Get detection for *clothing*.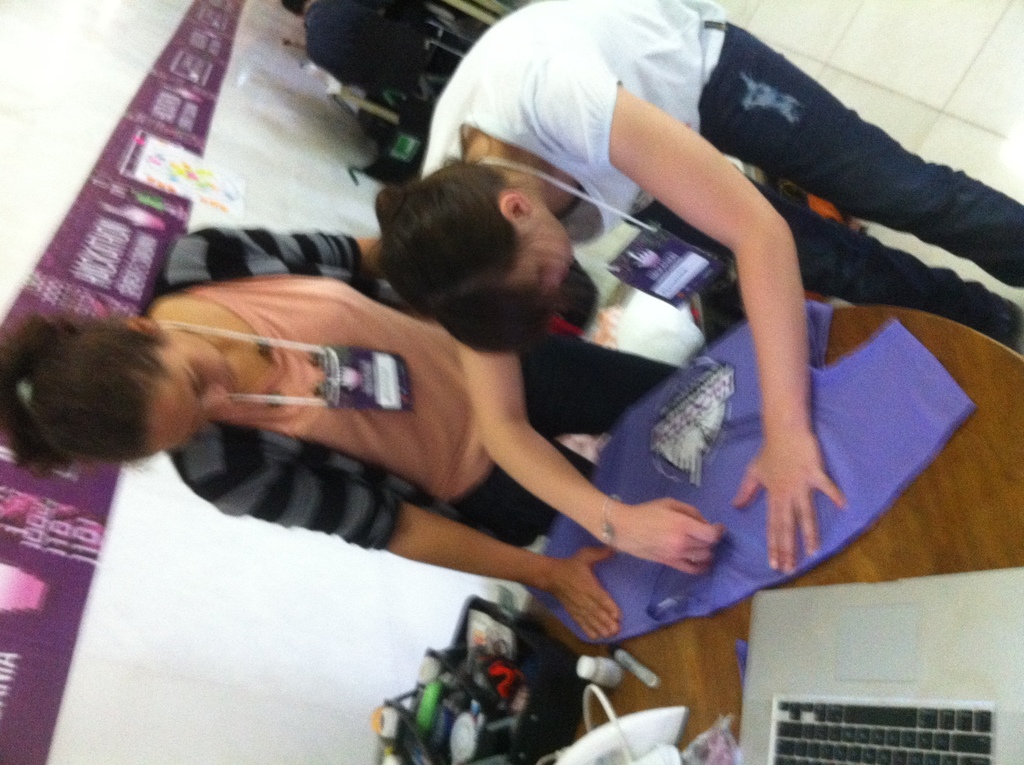
Detection: 303 0 475 95.
